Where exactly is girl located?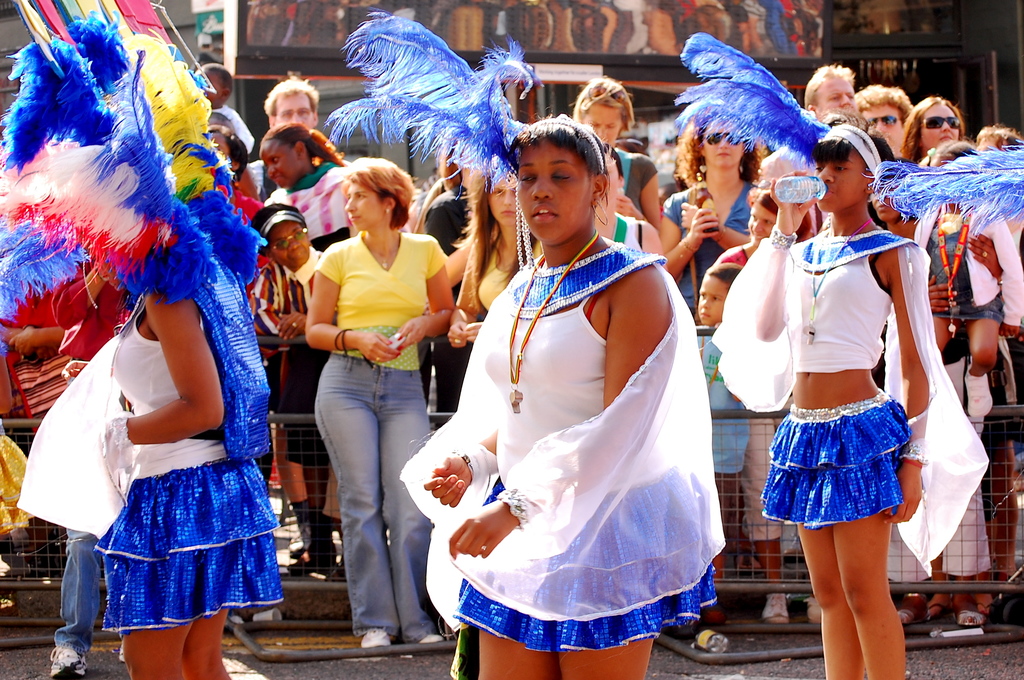
Its bounding box is detection(322, 10, 727, 679).
